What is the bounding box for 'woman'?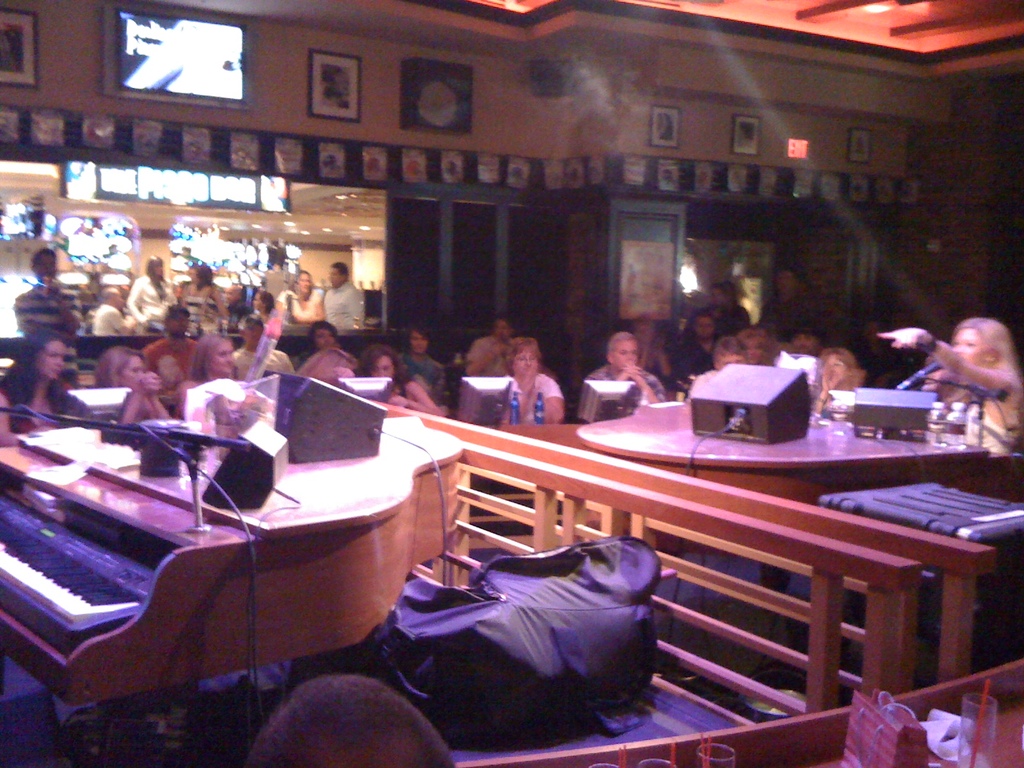
[x1=498, y1=336, x2=568, y2=432].
